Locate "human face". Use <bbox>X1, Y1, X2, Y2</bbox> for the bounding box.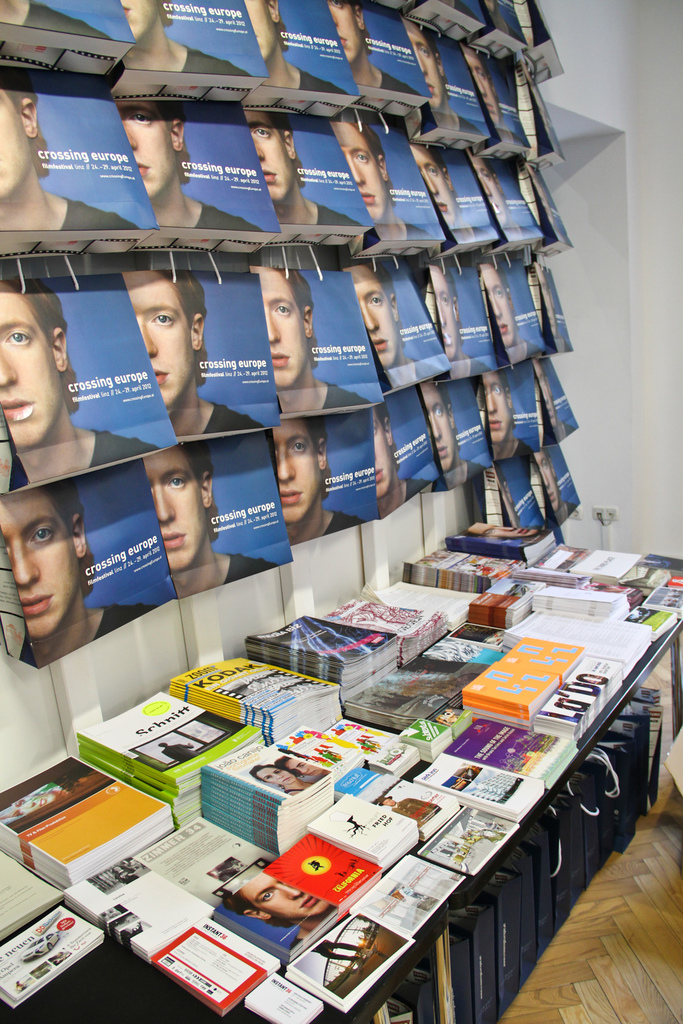
<bbox>118, 0, 160, 40</bbox>.
